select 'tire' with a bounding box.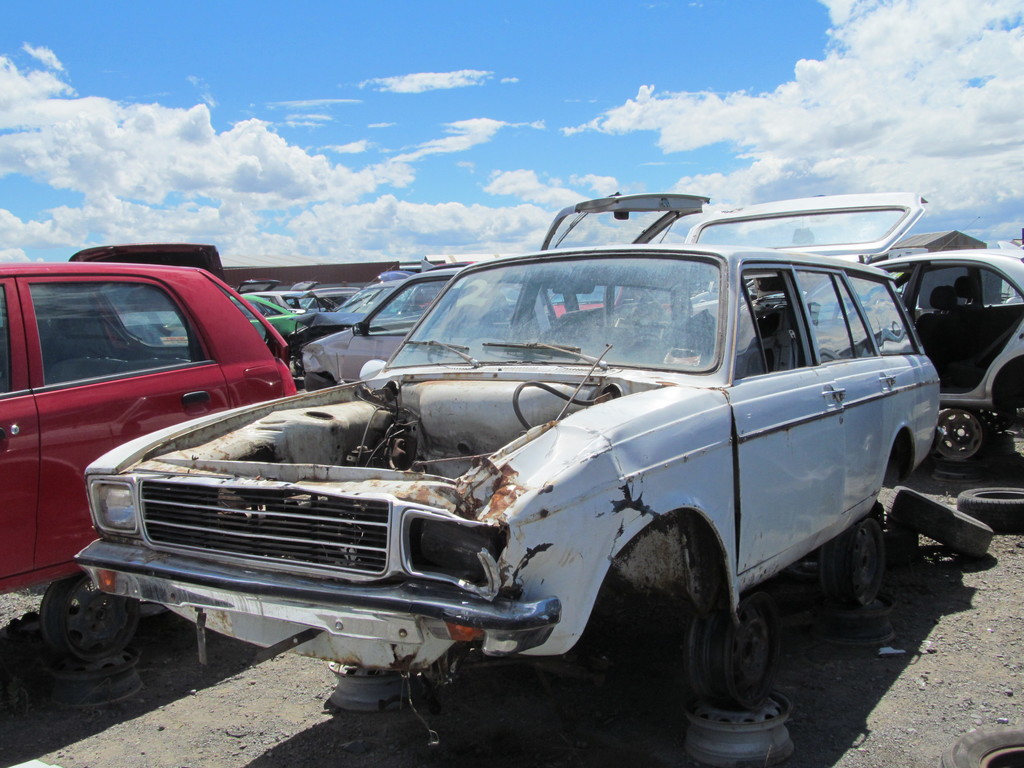
detection(877, 512, 918, 559).
